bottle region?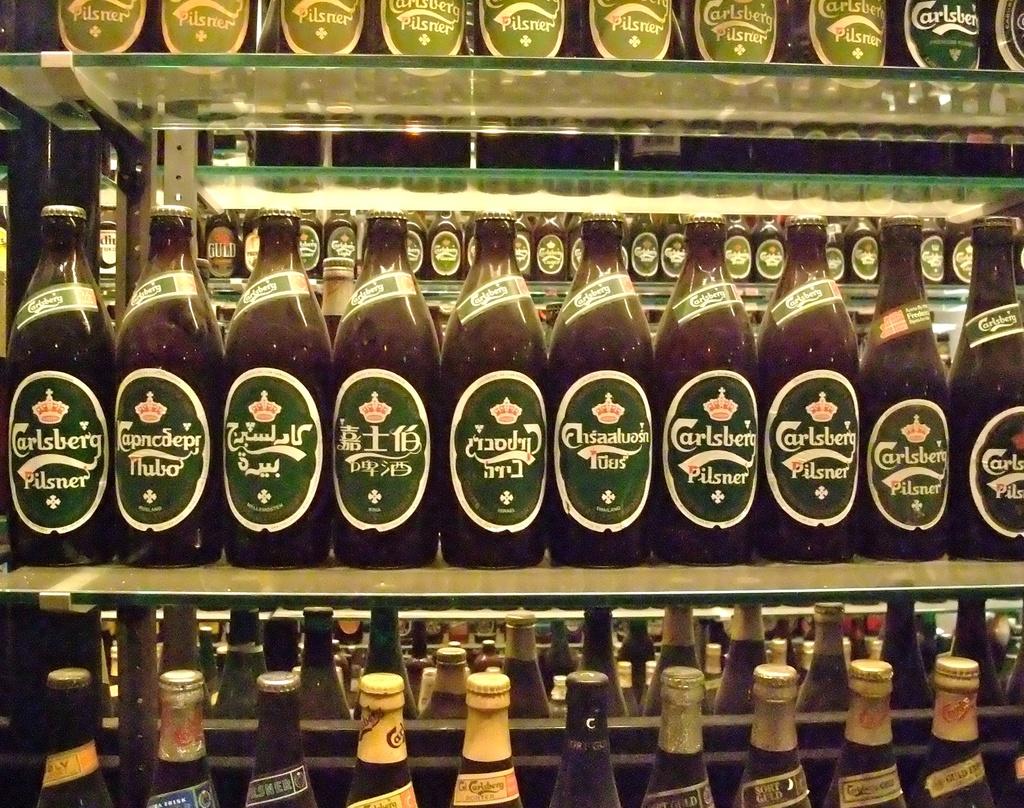
<box>620,224,631,274</box>
